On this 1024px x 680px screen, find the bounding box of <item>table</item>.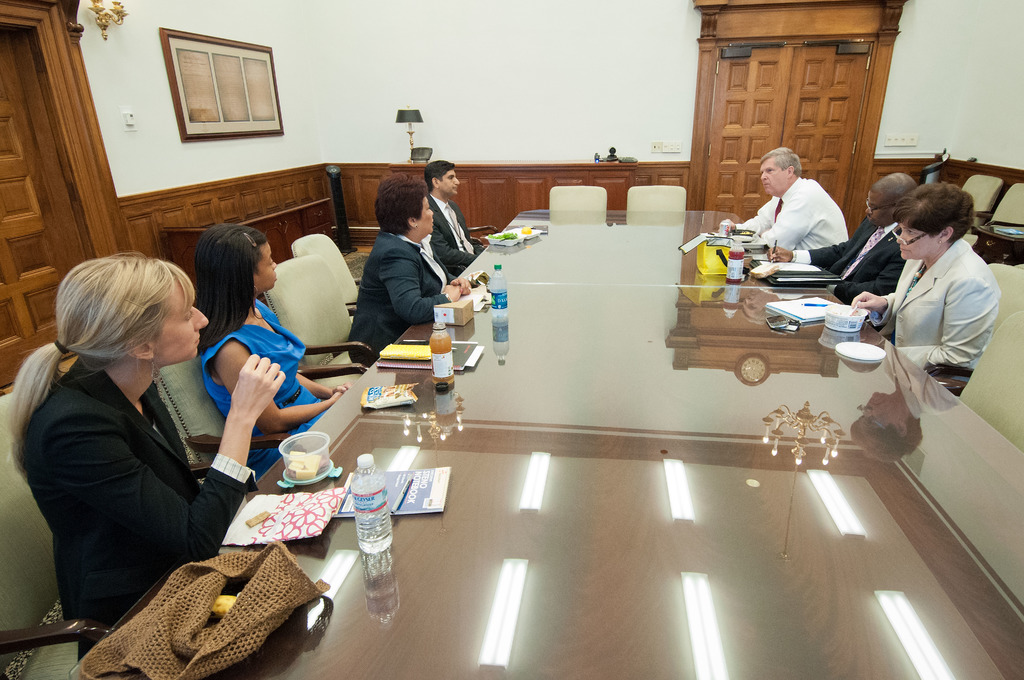
Bounding box: BBox(157, 193, 345, 283).
